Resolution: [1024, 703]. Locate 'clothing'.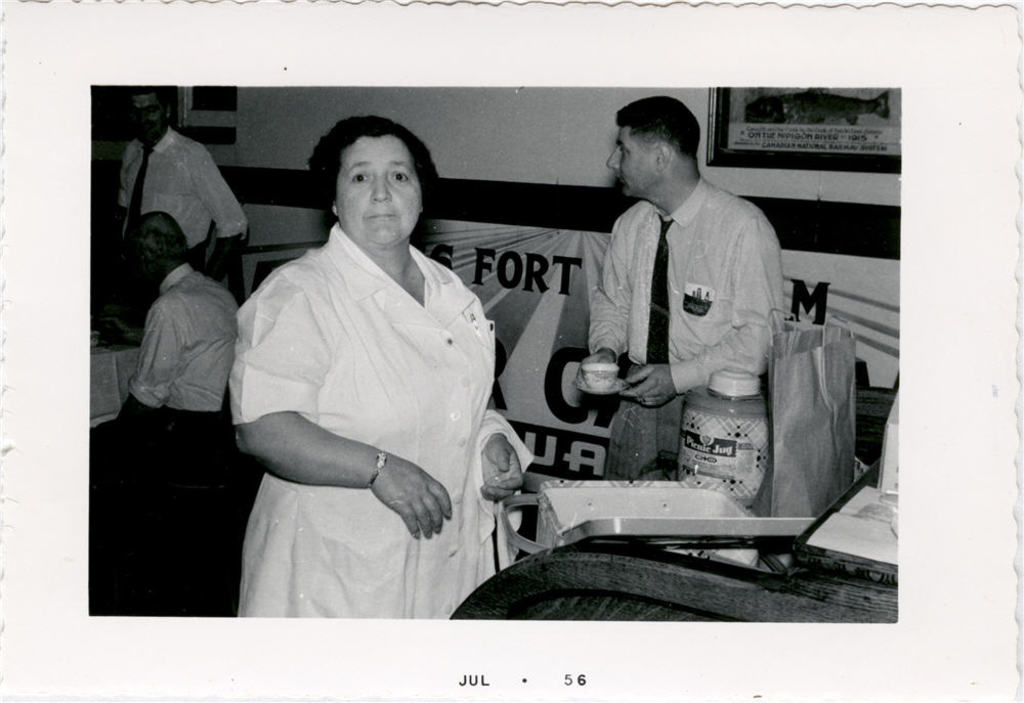
box=[124, 257, 247, 618].
